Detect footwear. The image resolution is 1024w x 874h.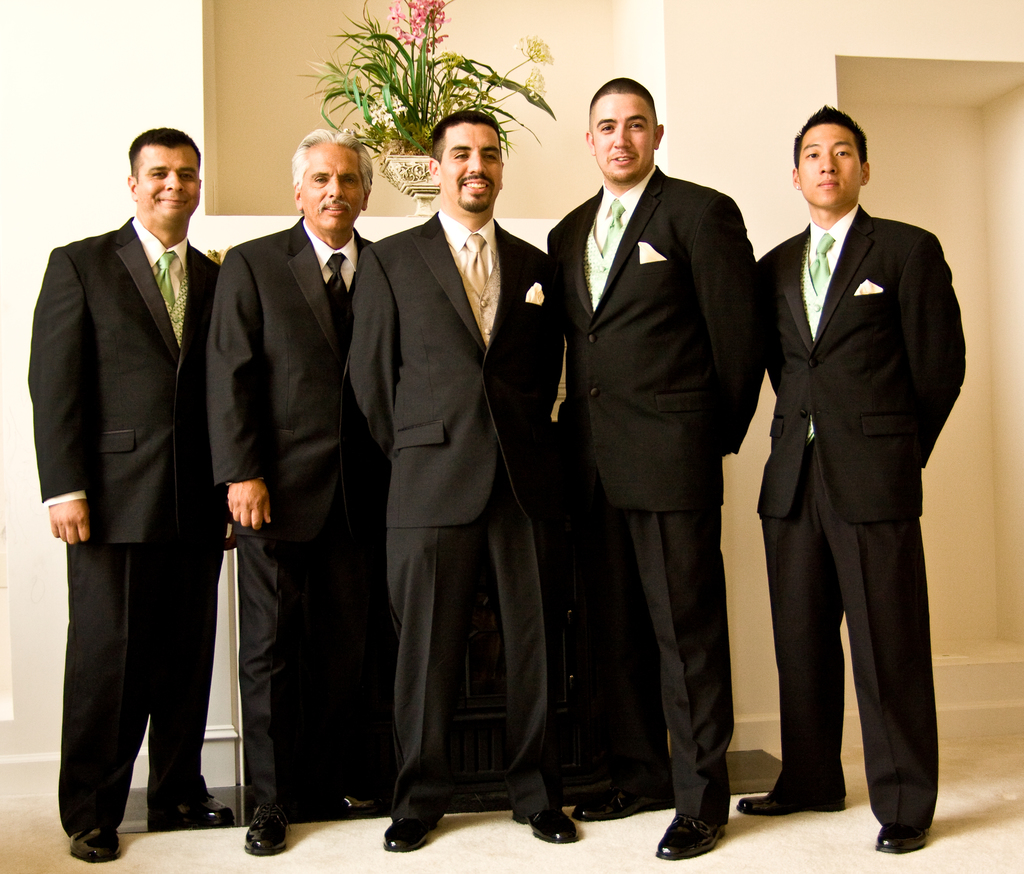
149, 798, 239, 831.
